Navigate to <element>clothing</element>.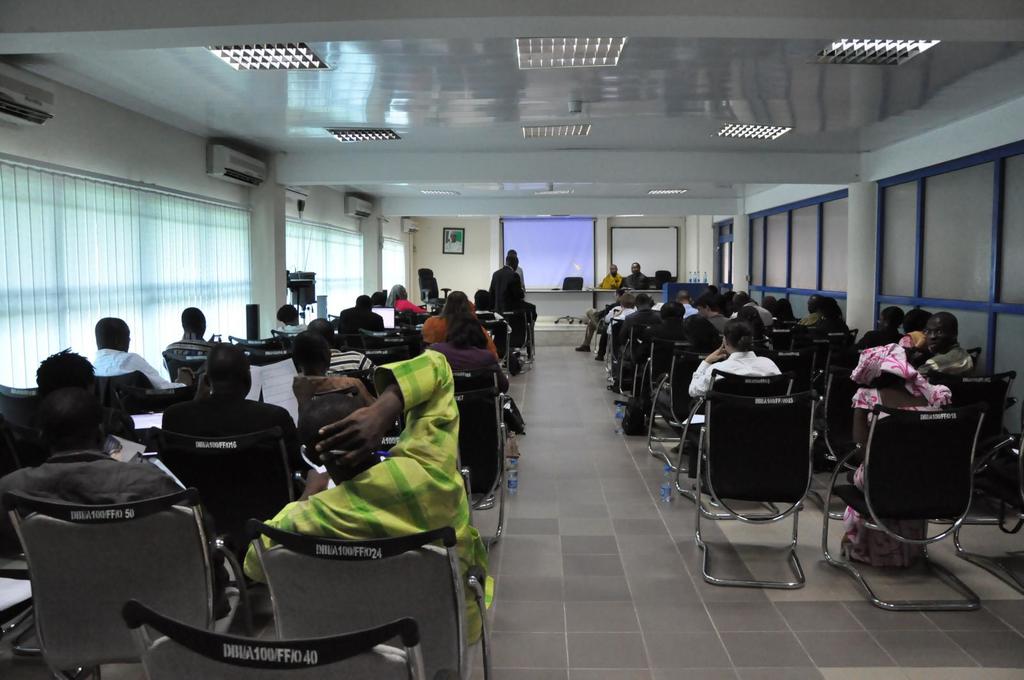
Navigation target: select_region(915, 337, 976, 379).
